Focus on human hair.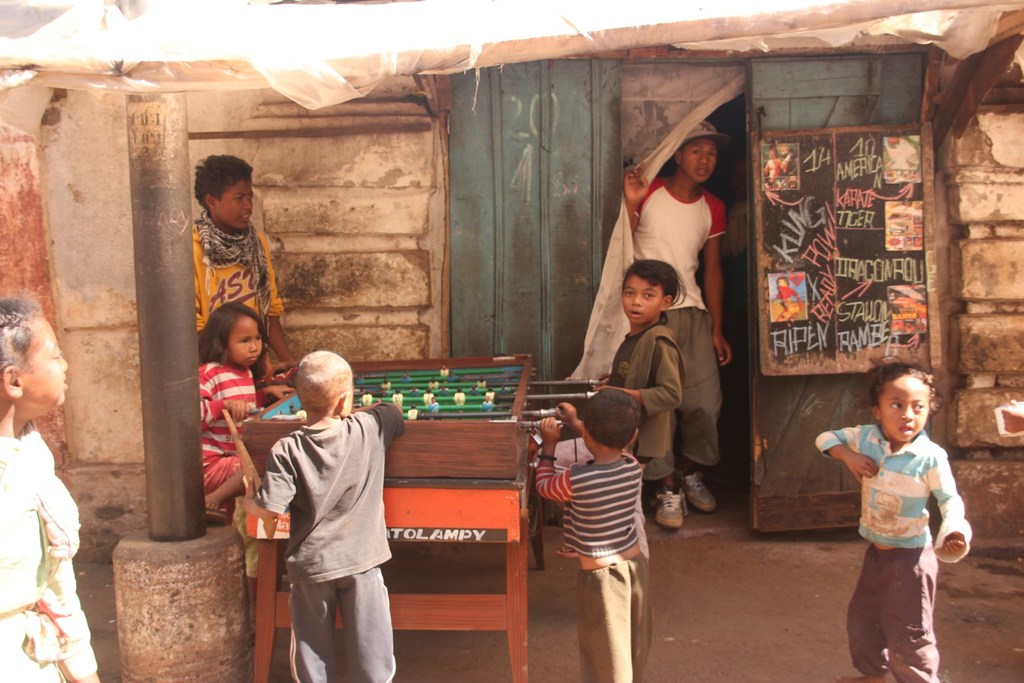
Focused at <bbox>872, 363, 938, 420</bbox>.
